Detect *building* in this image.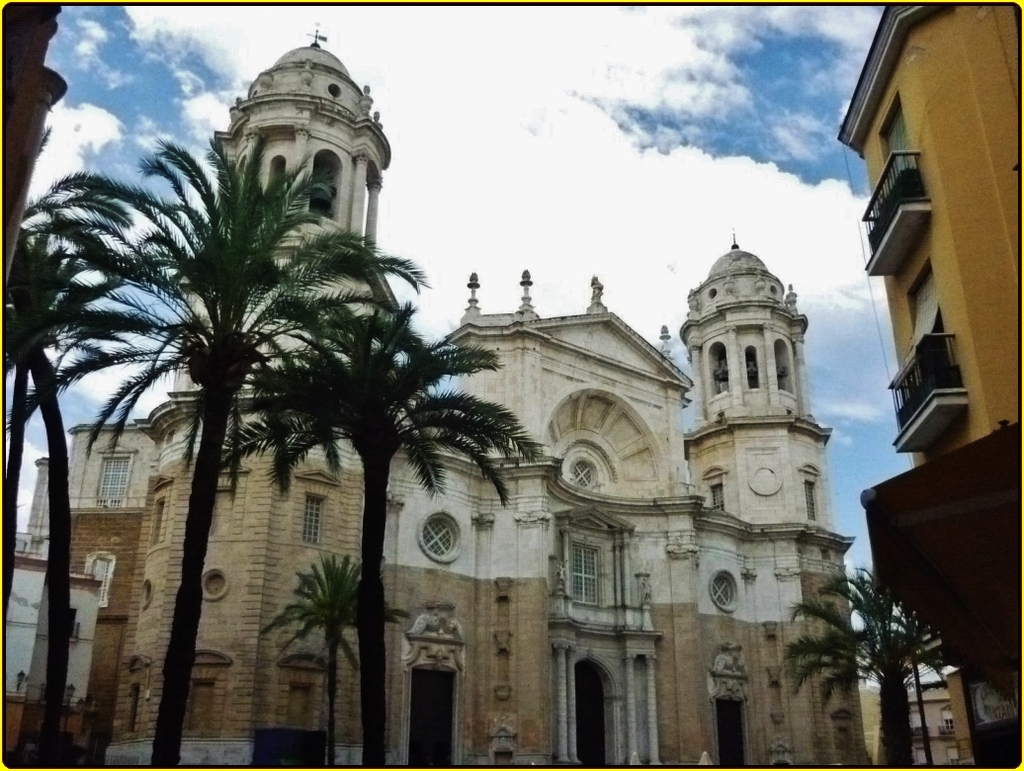
Detection: <region>4, 28, 853, 769</region>.
